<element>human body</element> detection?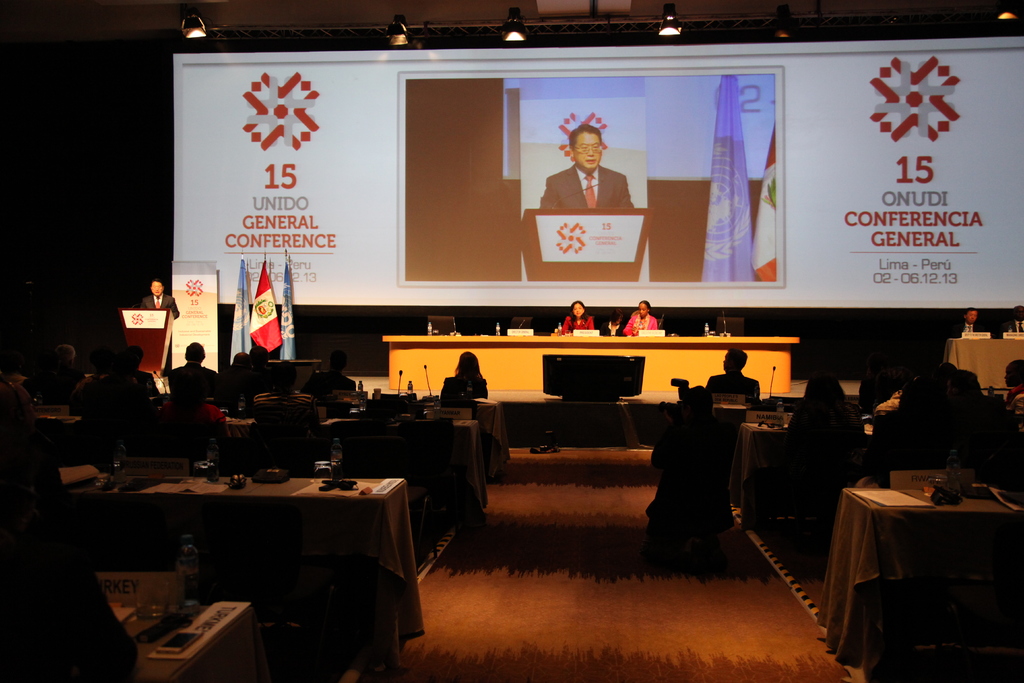
<region>621, 294, 658, 334</region>
